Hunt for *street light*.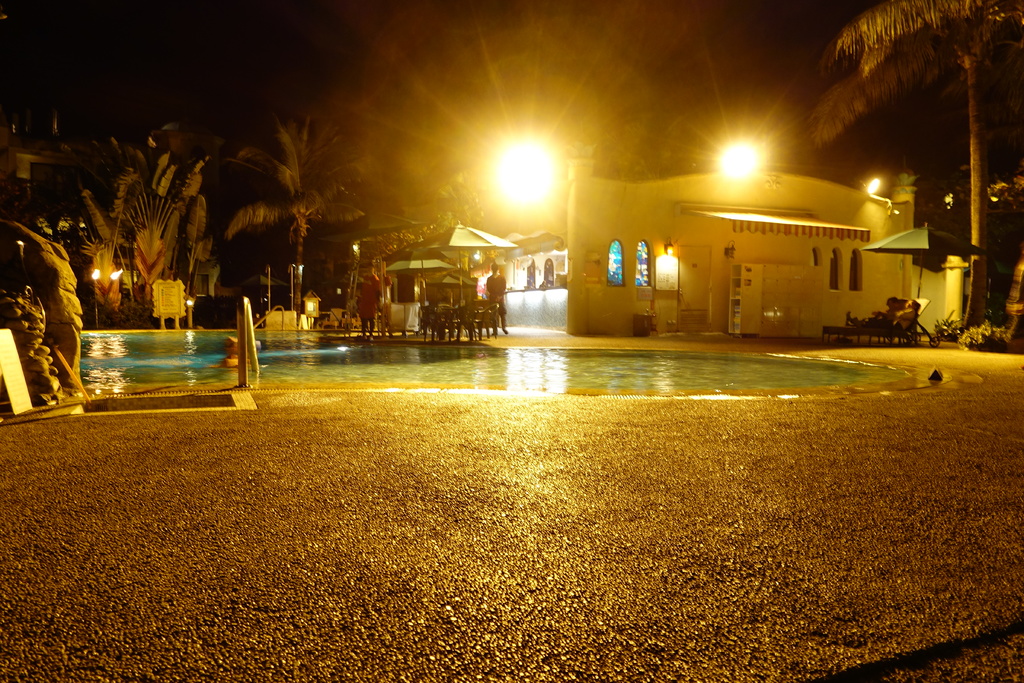
Hunted down at 497:123:563:235.
